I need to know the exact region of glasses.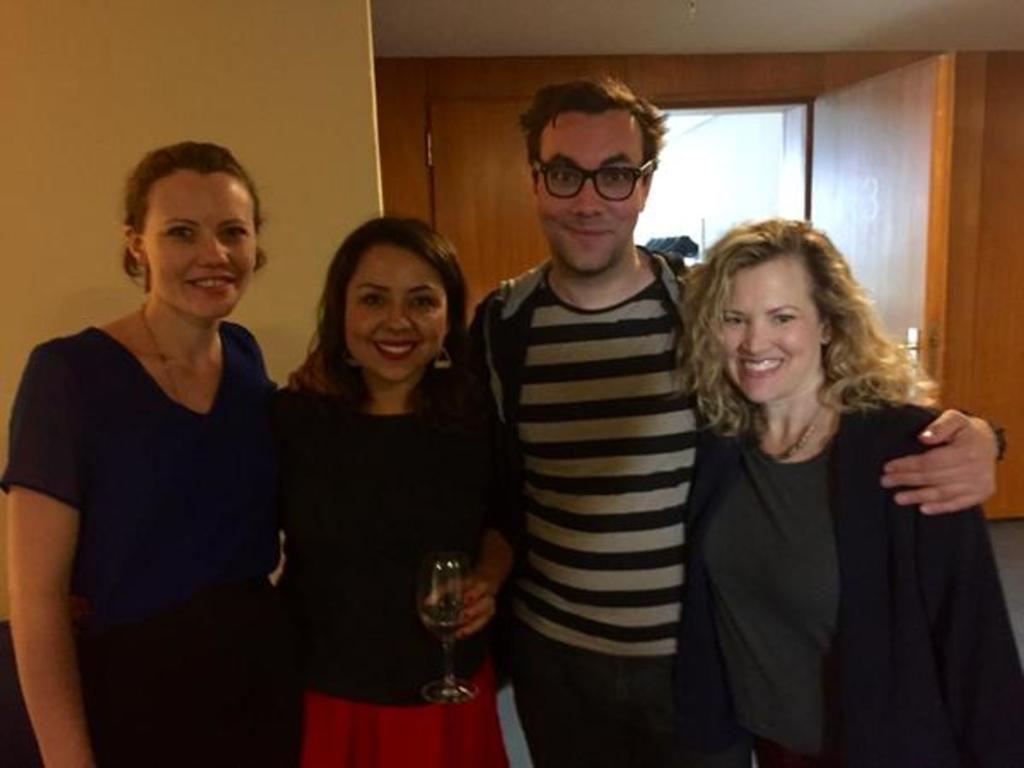
Region: x1=526 y1=152 x2=655 y2=203.
